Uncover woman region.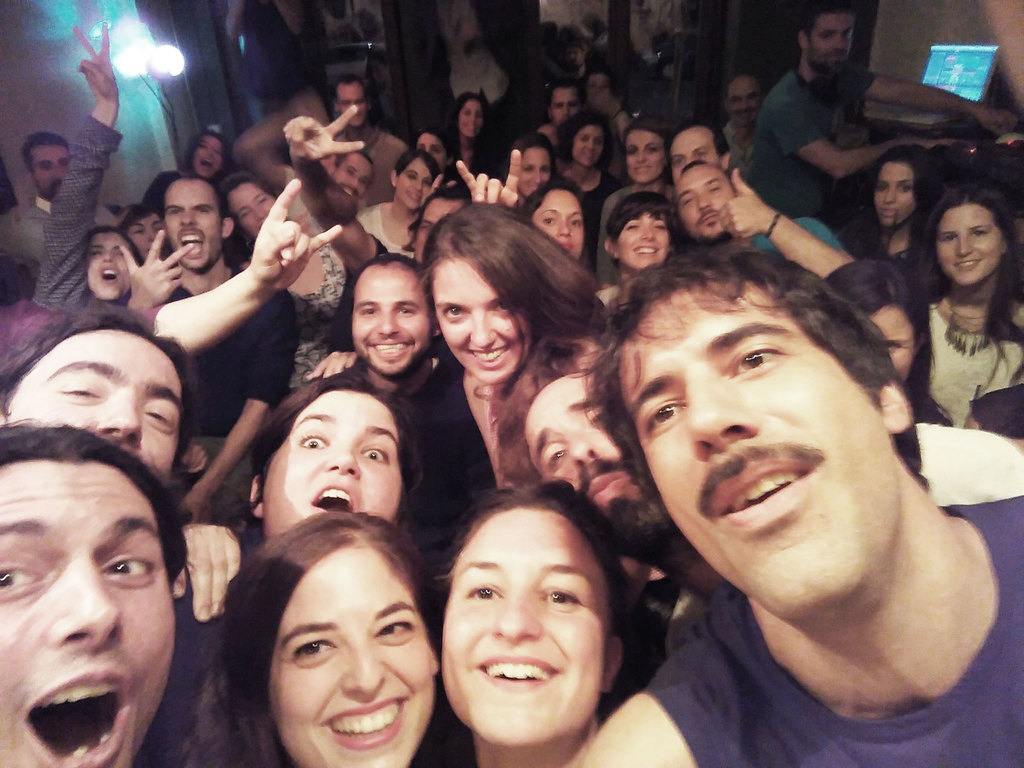
Uncovered: (left=604, top=113, right=678, bottom=218).
